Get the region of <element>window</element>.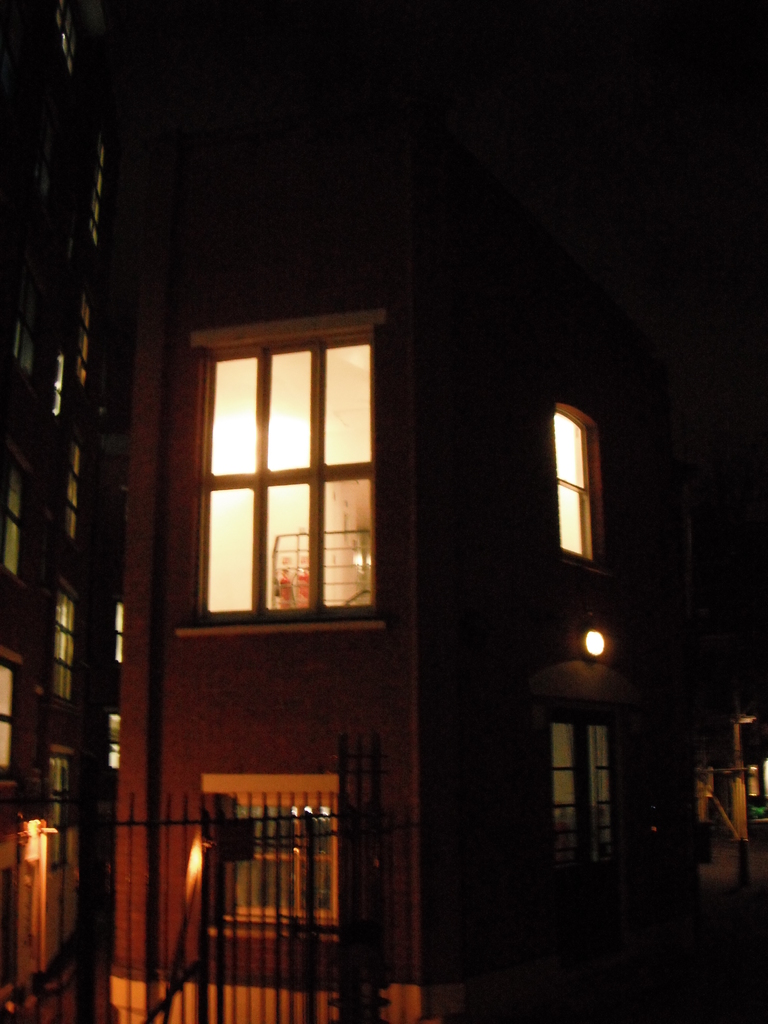
61 444 81 536.
